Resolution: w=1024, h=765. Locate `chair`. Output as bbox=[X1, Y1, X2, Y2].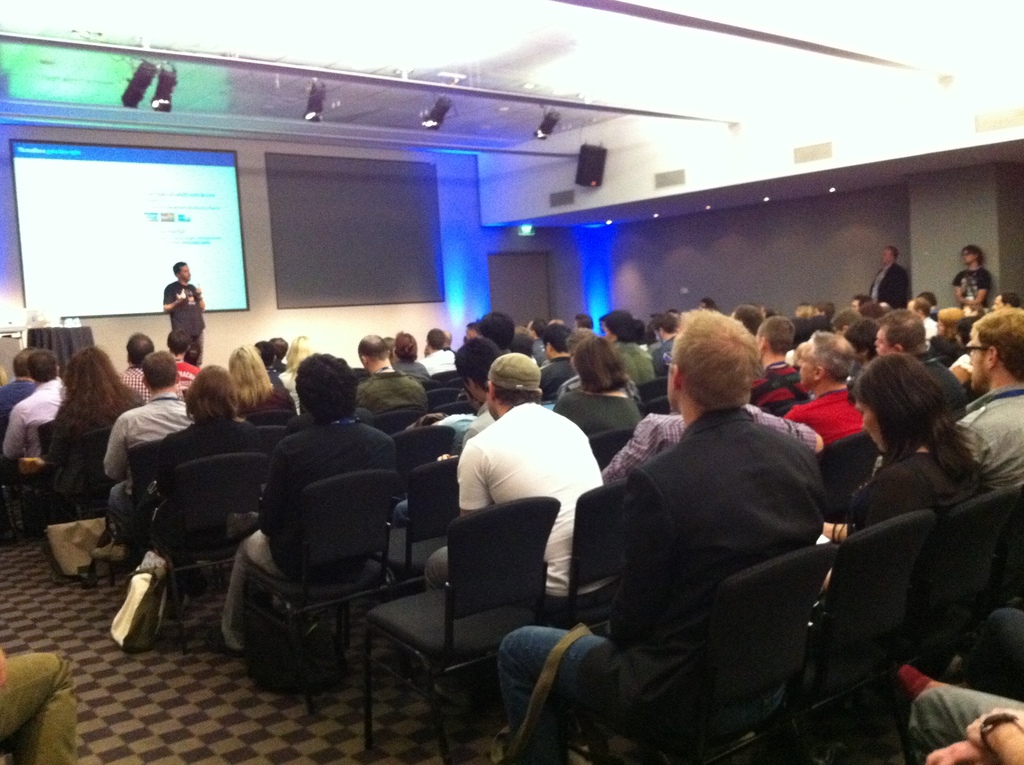
bbox=[215, 449, 424, 705].
